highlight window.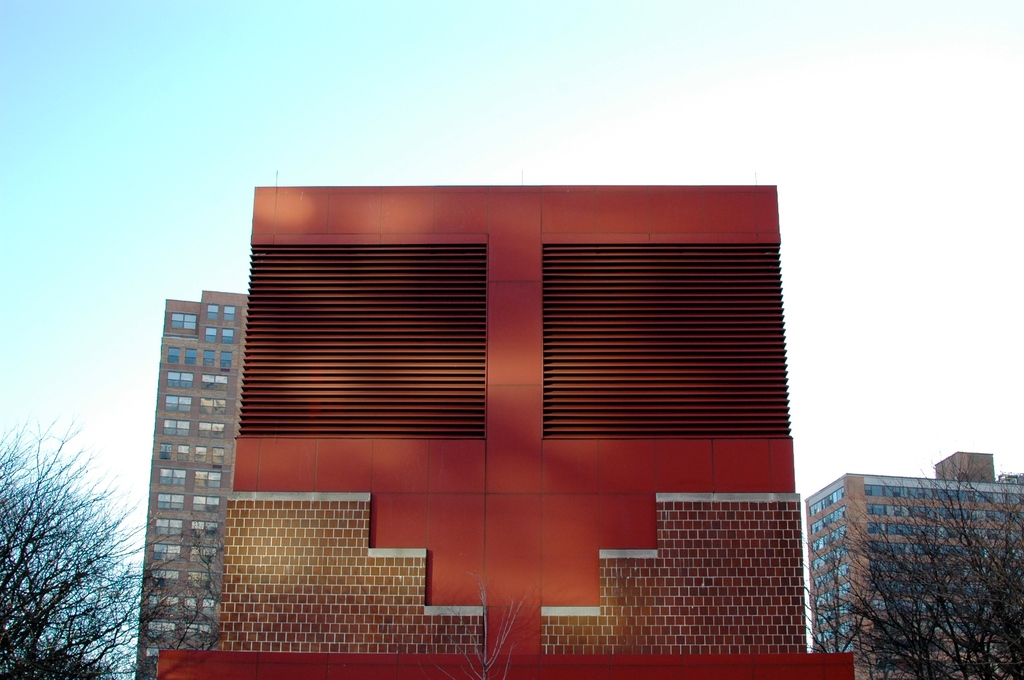
Highlighted region: 191 446 204 462.
